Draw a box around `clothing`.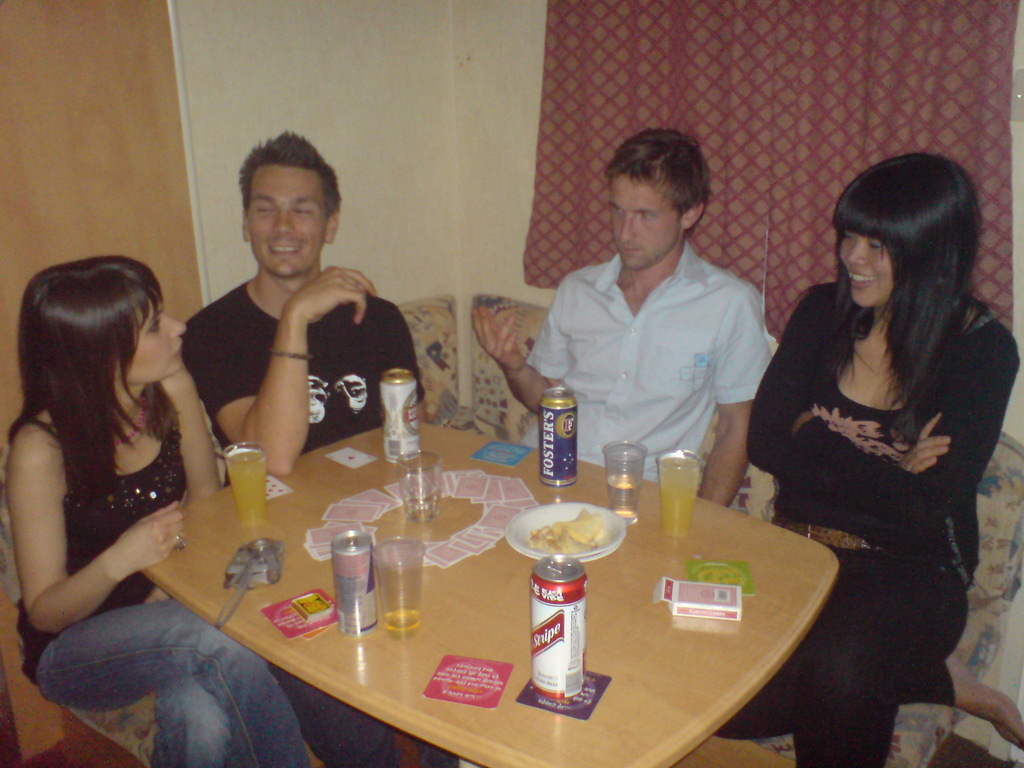
747,284,1022,760.
